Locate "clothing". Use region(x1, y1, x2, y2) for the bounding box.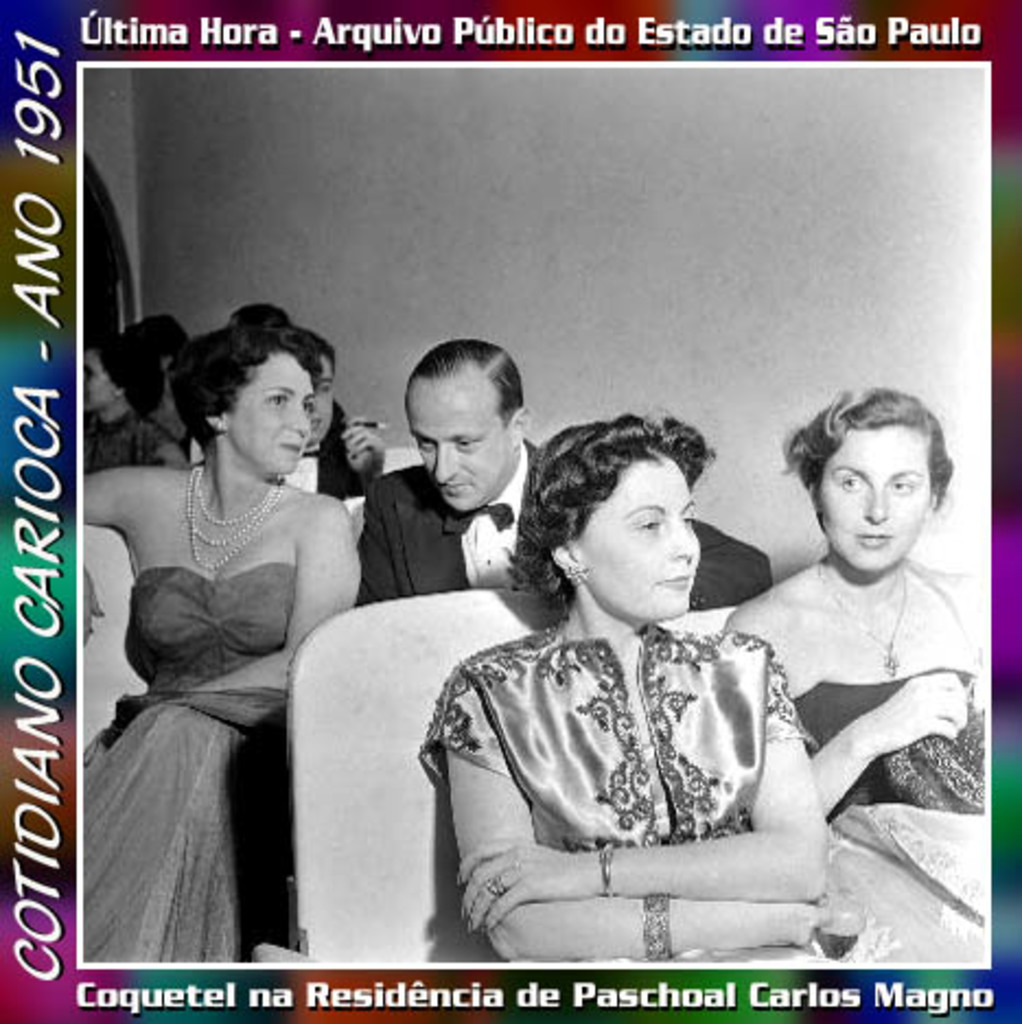
region(794, 683, 989, 965).
